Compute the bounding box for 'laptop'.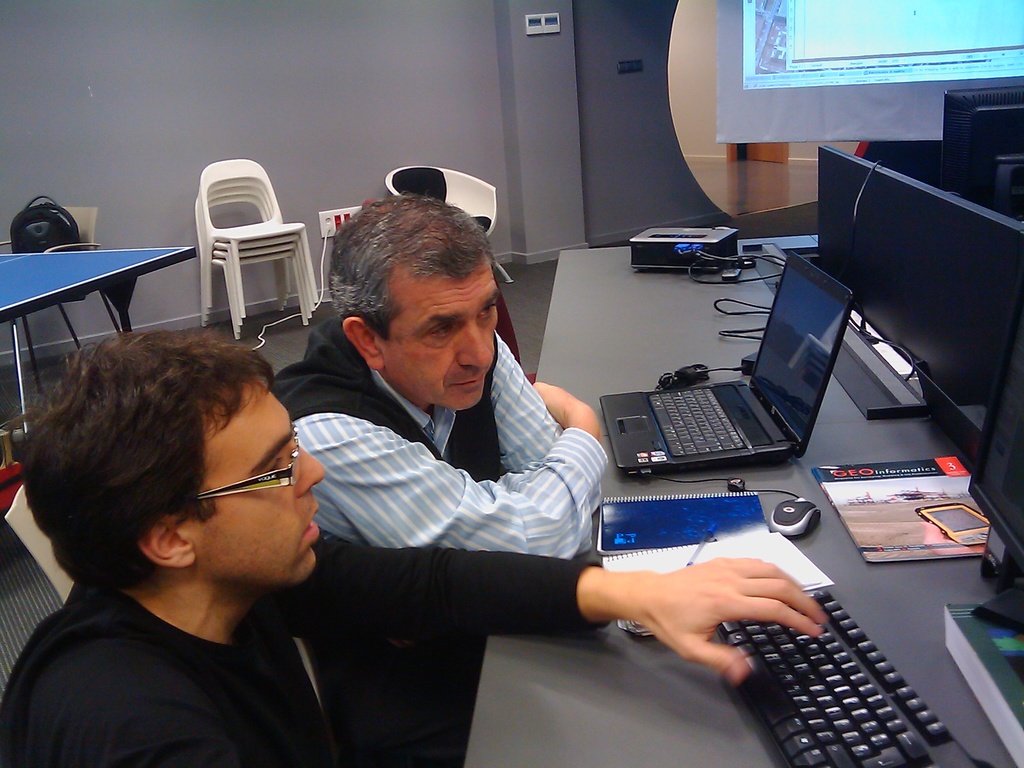
<box>618,264,852,476</box>.
